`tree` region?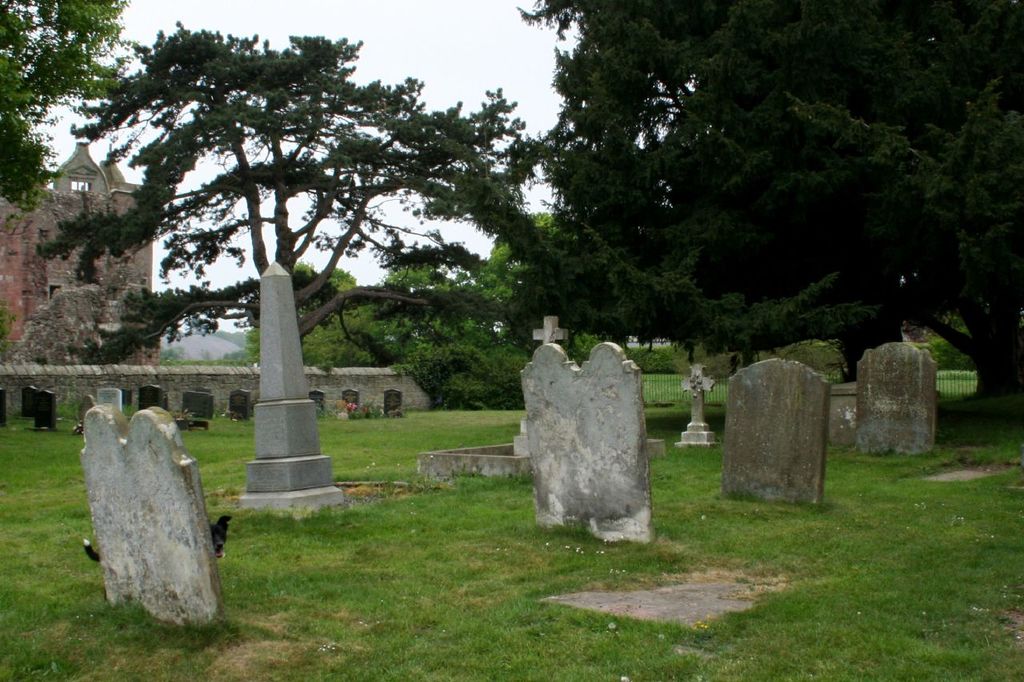
bbox=(35, 18, 606, 375)
